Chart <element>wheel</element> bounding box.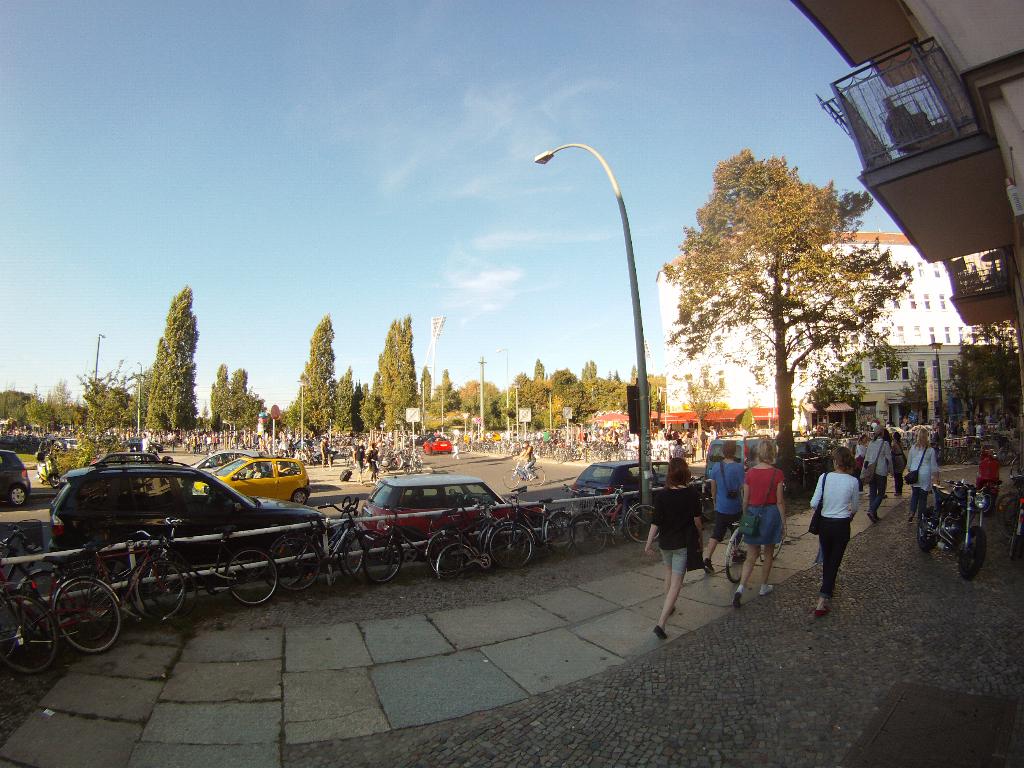
Charted: pyautogui.locateOnScreen(762, 522, 782, 565).
